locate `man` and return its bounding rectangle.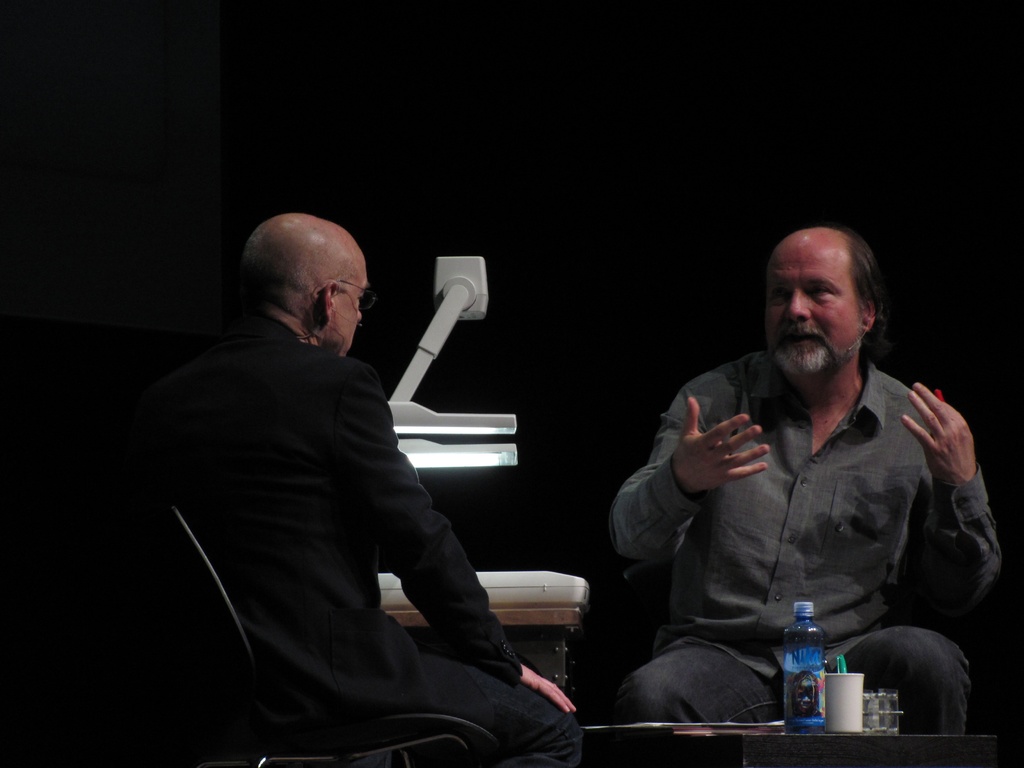
rect(166, 214, 582, 767).
